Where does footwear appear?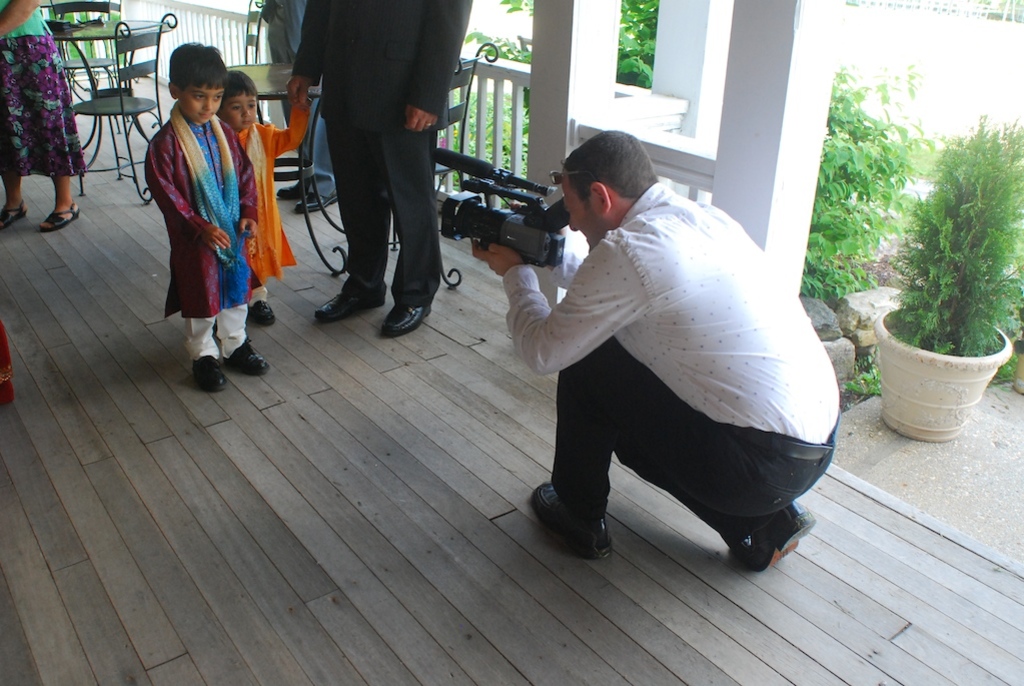
Appears at (0,199,25,231).
